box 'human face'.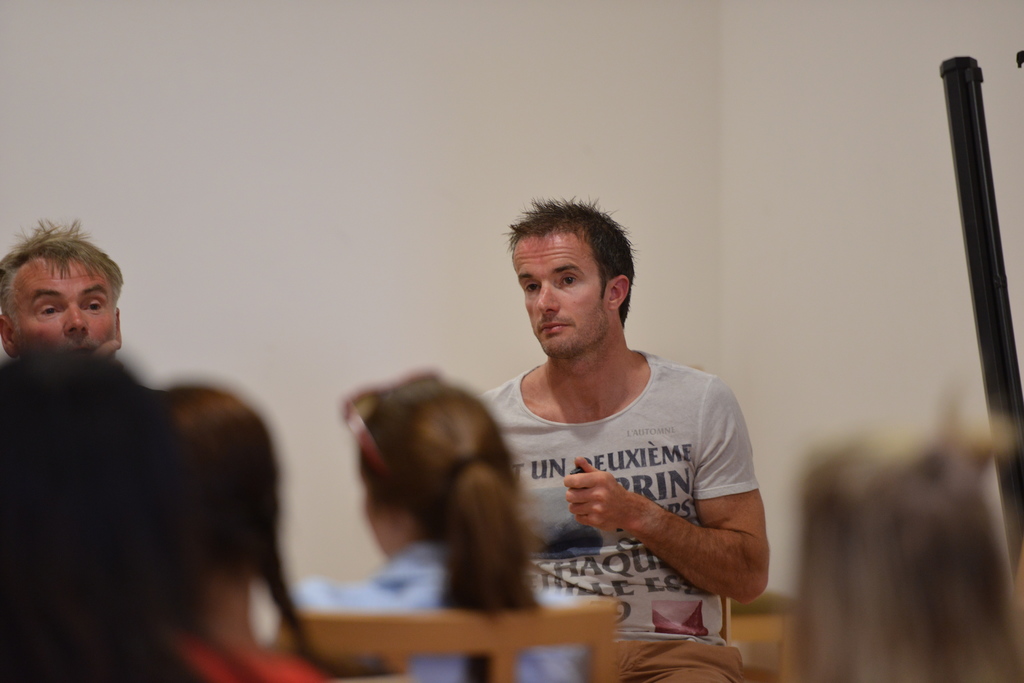
locate(516, 227, 606, 351).
